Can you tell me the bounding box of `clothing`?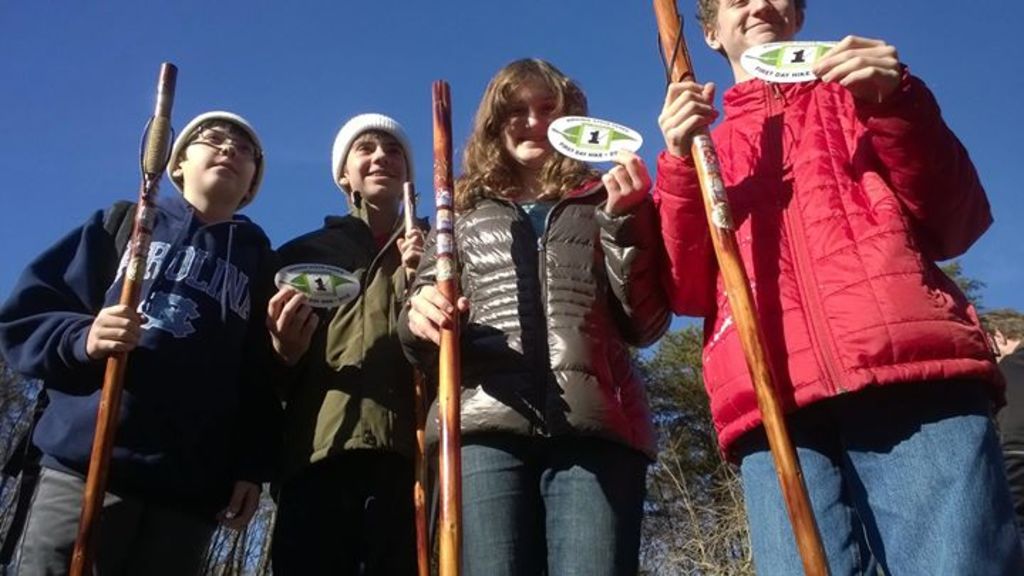
box(260, 206, 425, 575).
